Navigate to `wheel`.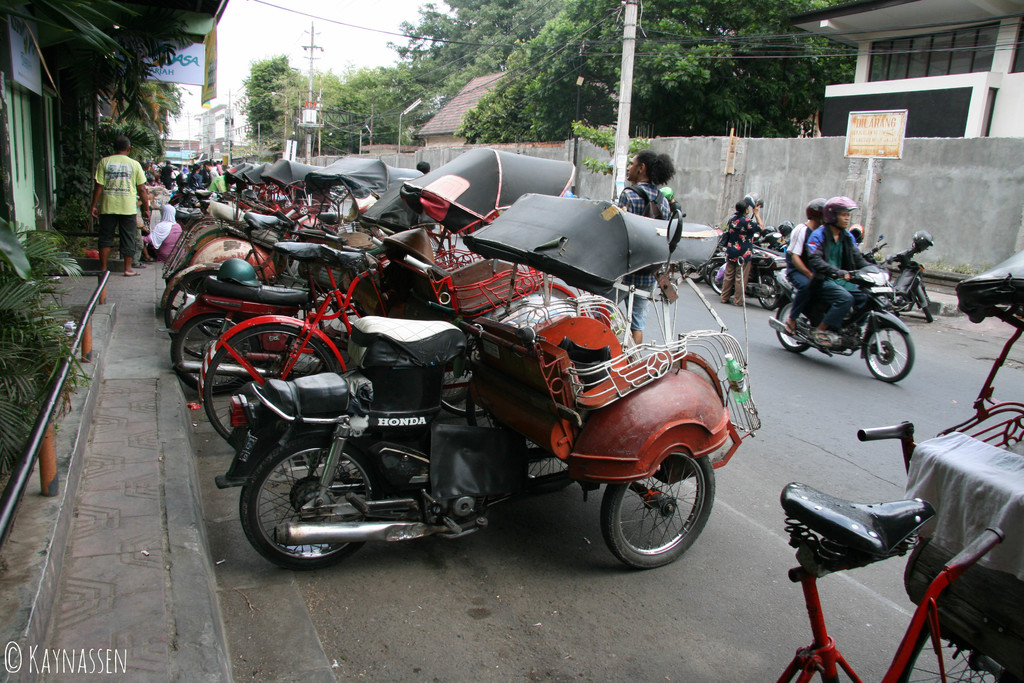
Navigation target: (926,304,936,325).
